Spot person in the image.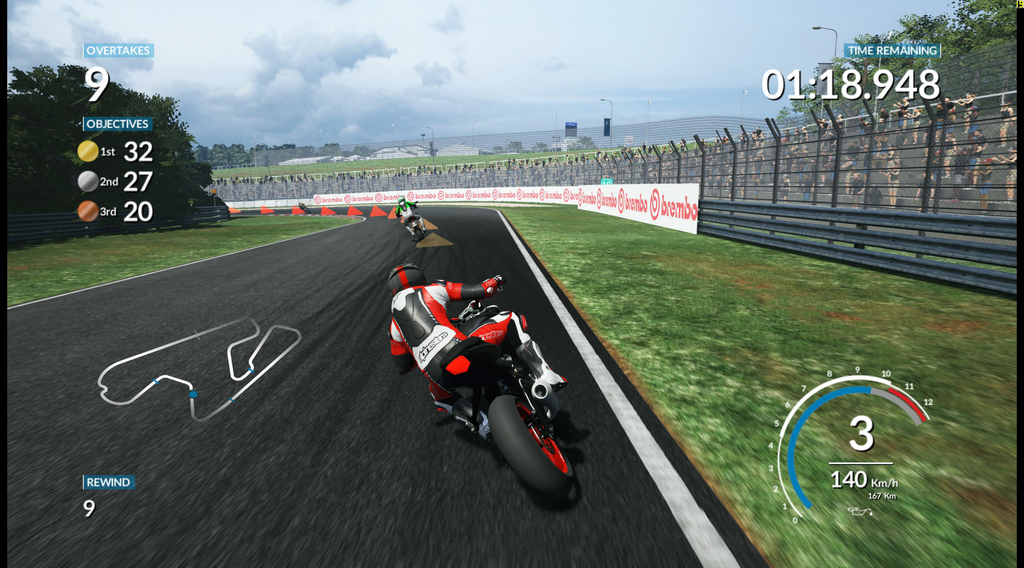
person found at crop(394, 195, 429, 239).
